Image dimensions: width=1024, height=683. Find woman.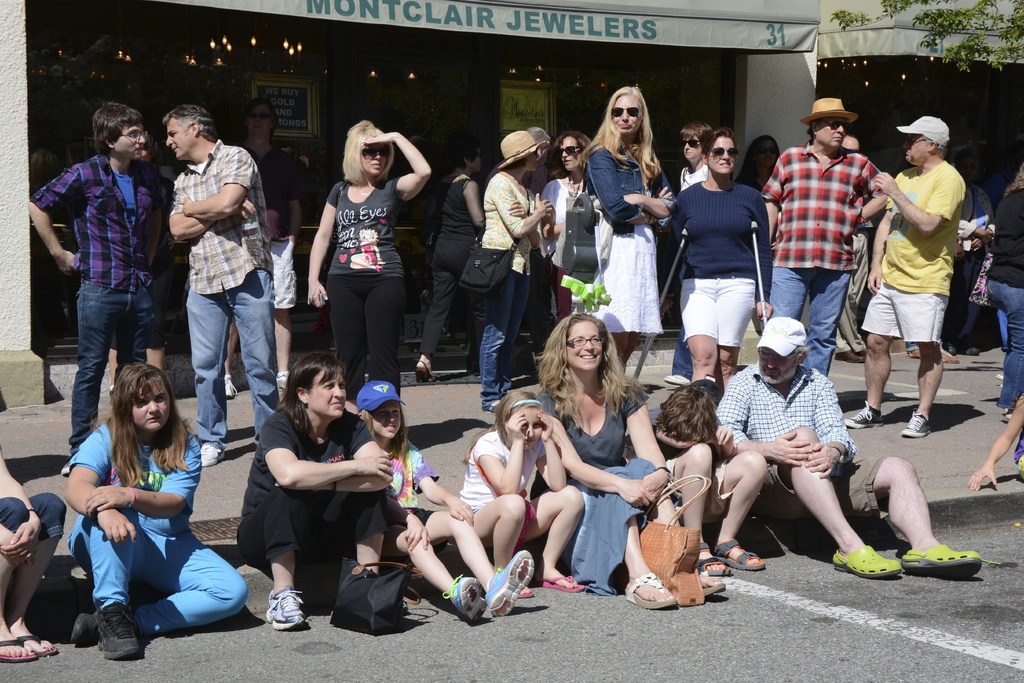
Rect(415, 136, 484, 386).
